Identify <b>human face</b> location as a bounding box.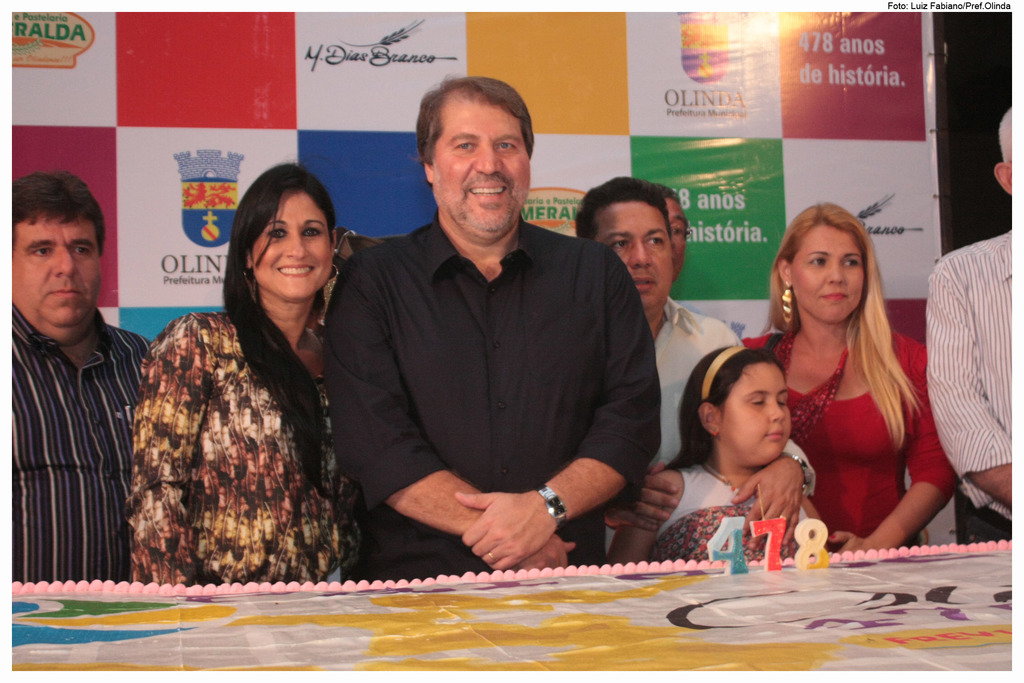
pyautogui.locateOnScreen(720, 367, 800, 462).
